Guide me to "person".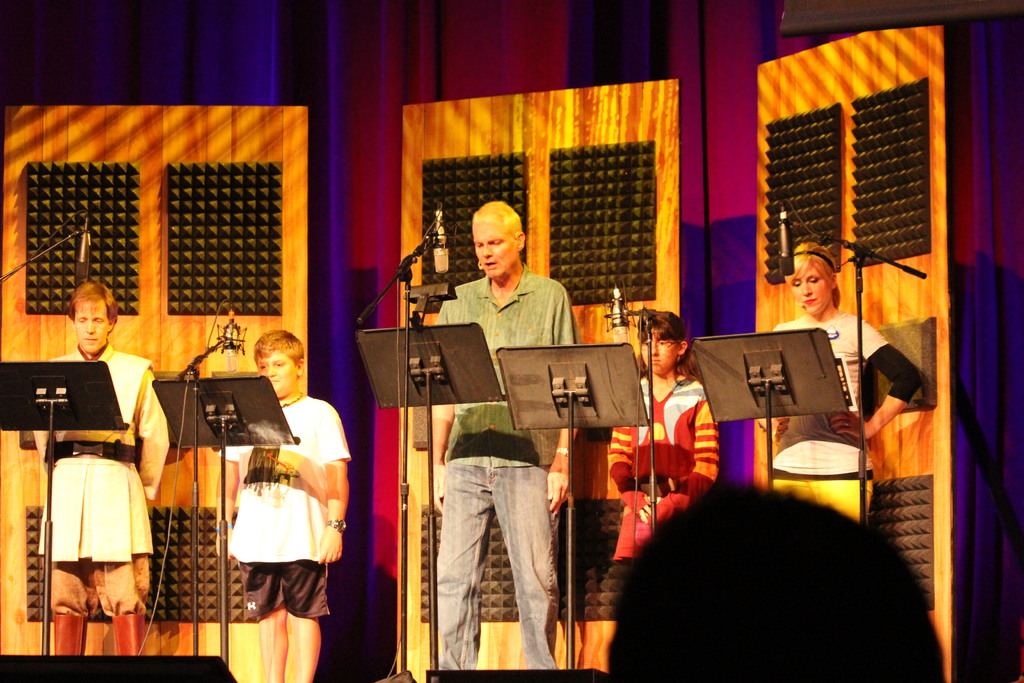
Guidance: pyautogui.locateOnScreen(757, 238, 920, 526).
